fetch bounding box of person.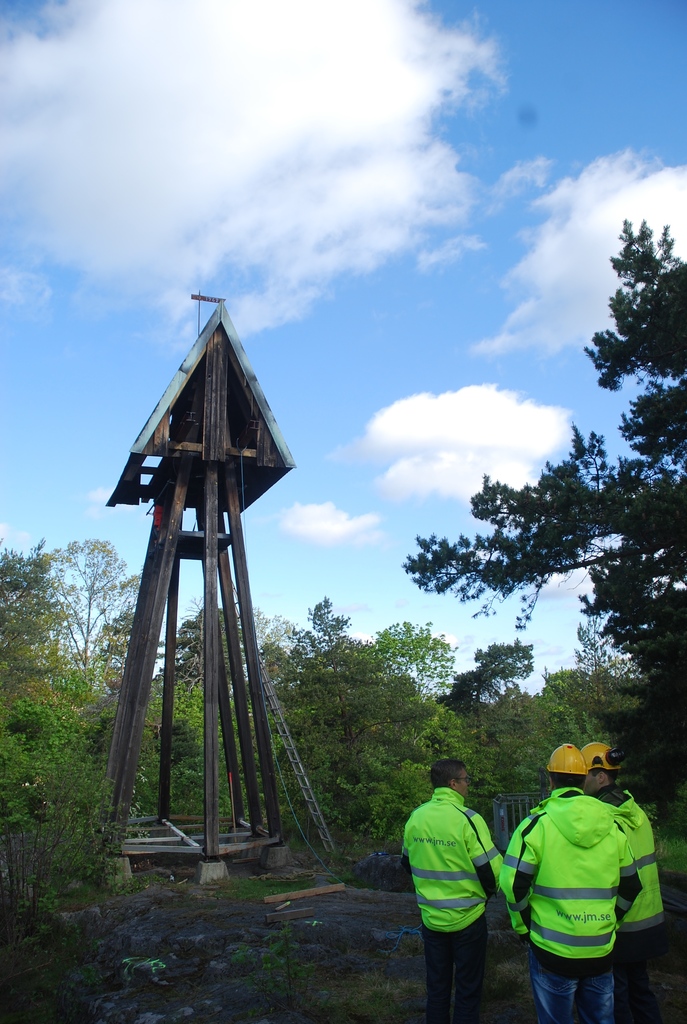
Bbox: 584, 746, 661, 1022.
